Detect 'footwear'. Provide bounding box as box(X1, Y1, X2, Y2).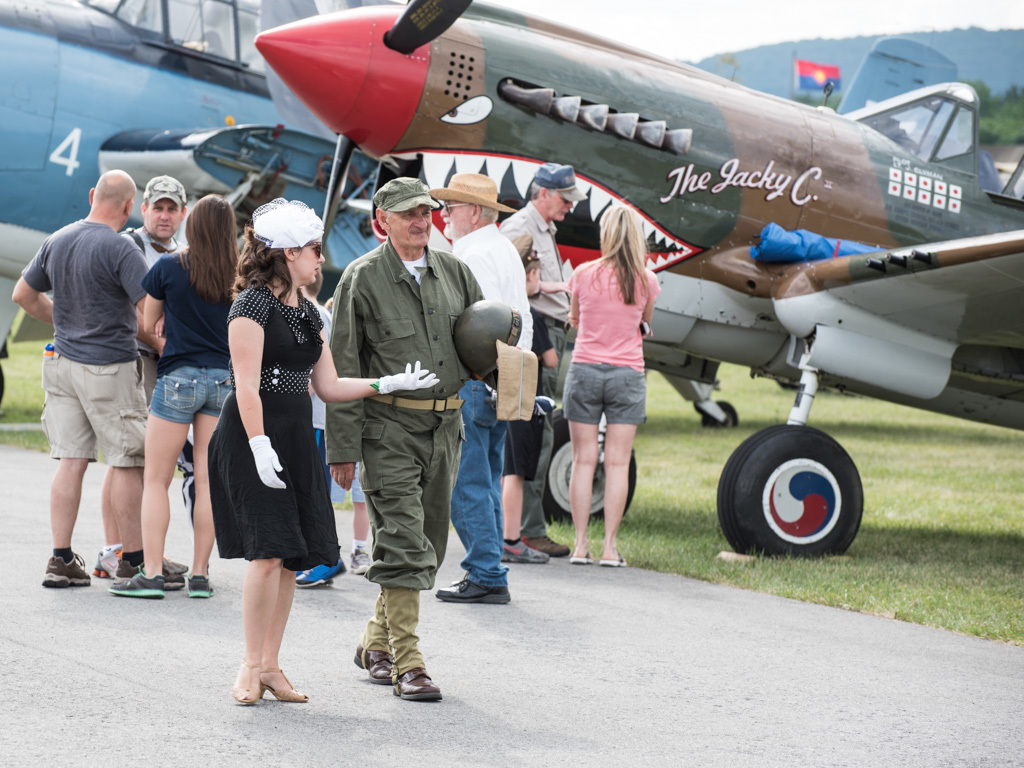
box(181, 575, 213, 601).
